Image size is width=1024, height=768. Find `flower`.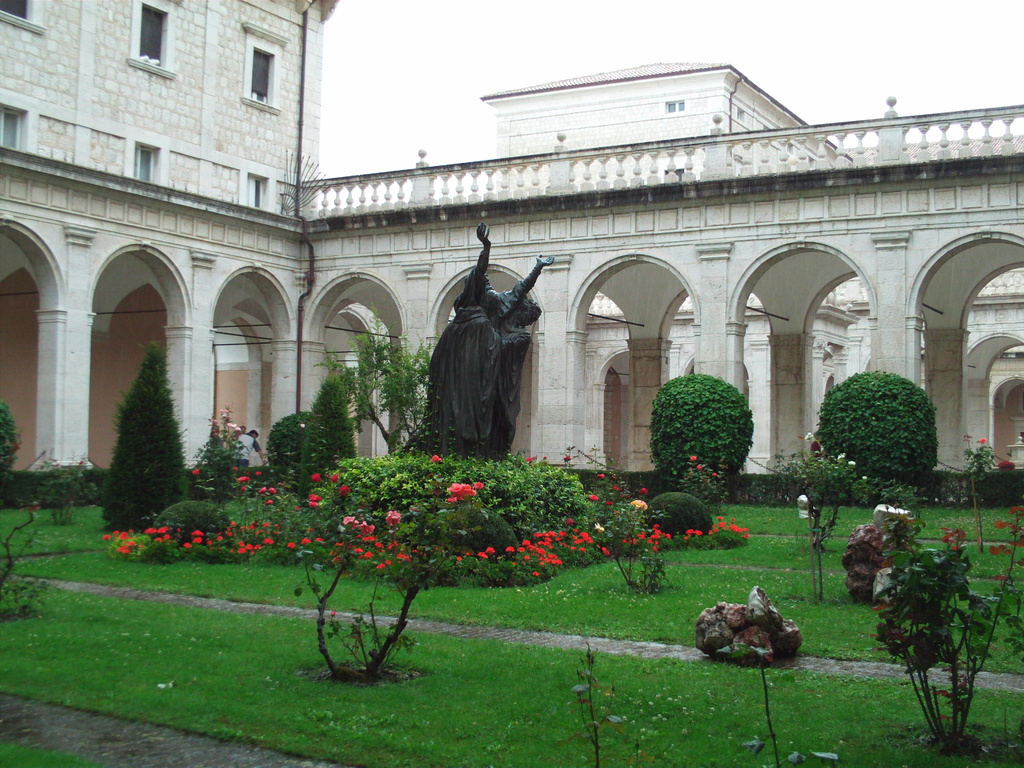
333/481/350/494.
